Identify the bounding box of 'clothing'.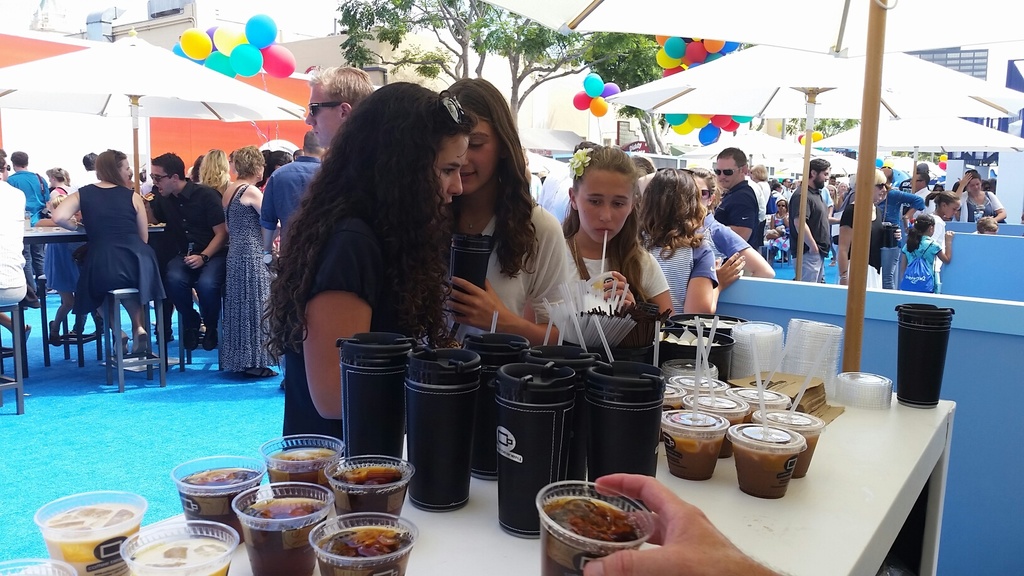
crop(840, 200, 883, 292).
